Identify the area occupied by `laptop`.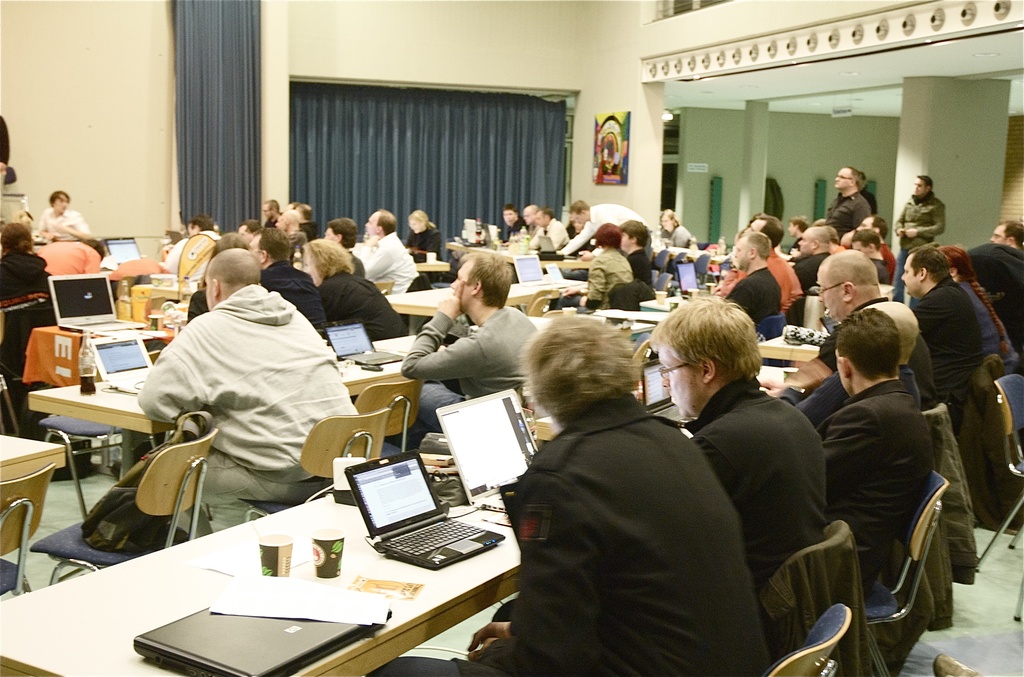
Area: (left=544, top=263, right=585, bottom=286).
